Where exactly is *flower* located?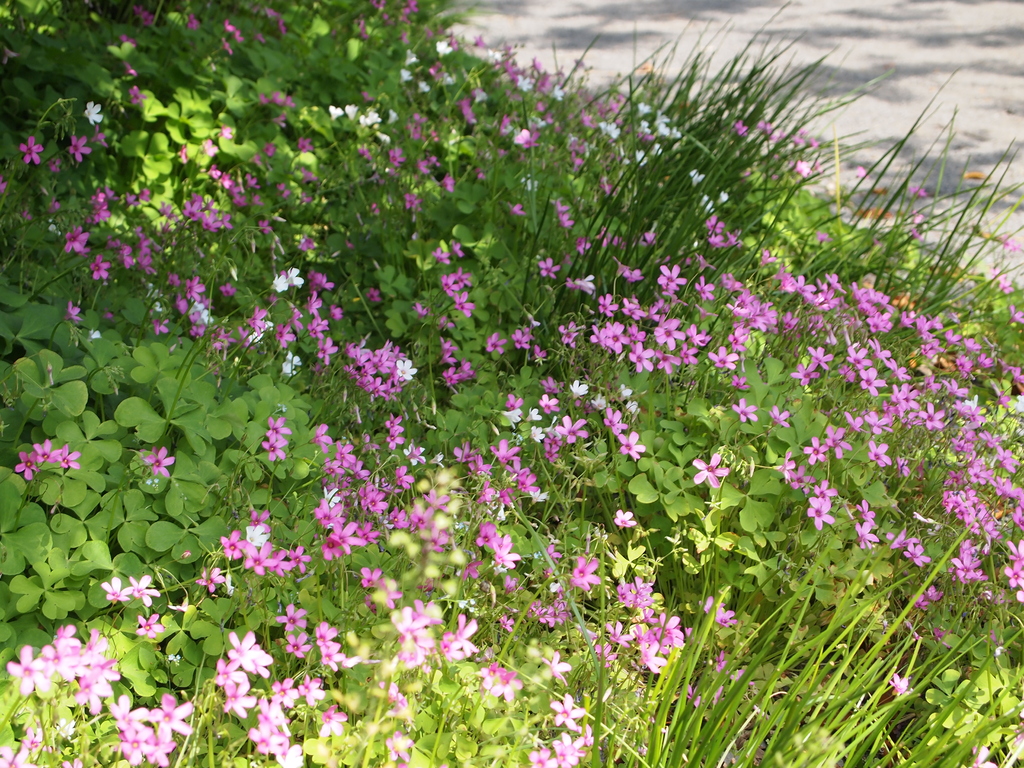
Its bounding box is bbox(689, 449, 733, 492).
